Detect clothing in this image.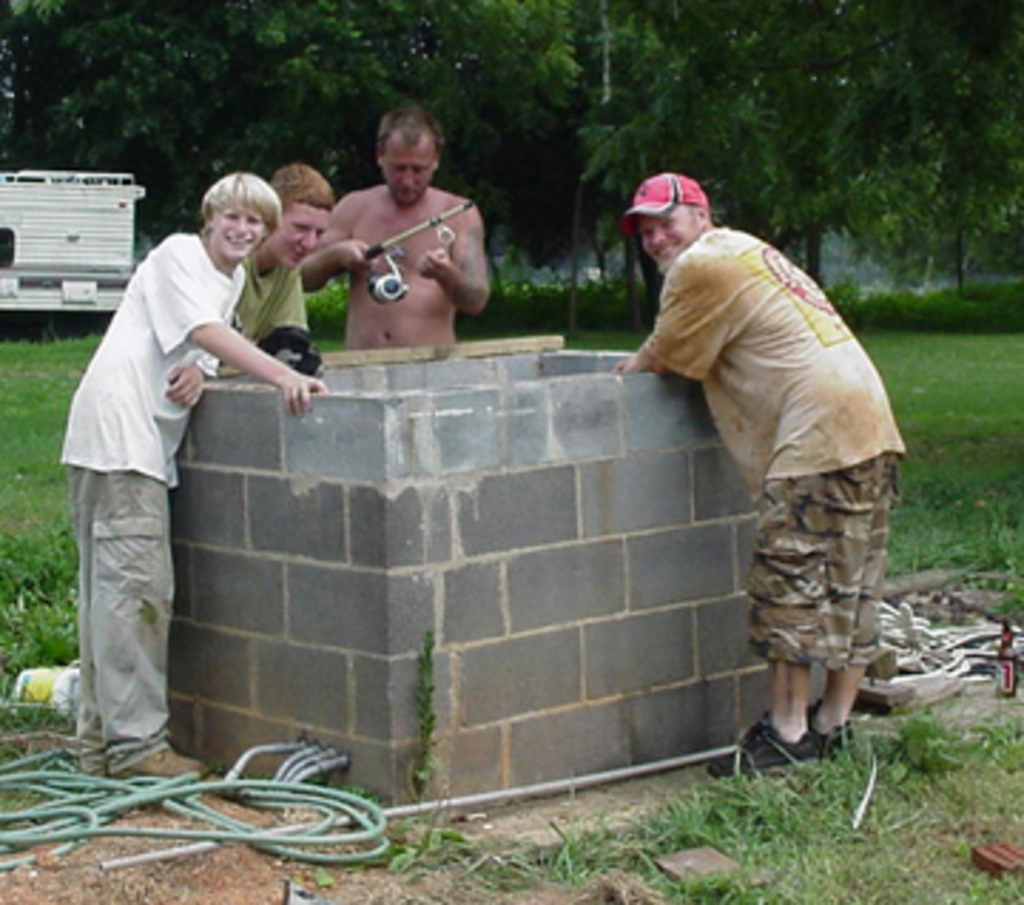
Detection: 640,222,907,683.
